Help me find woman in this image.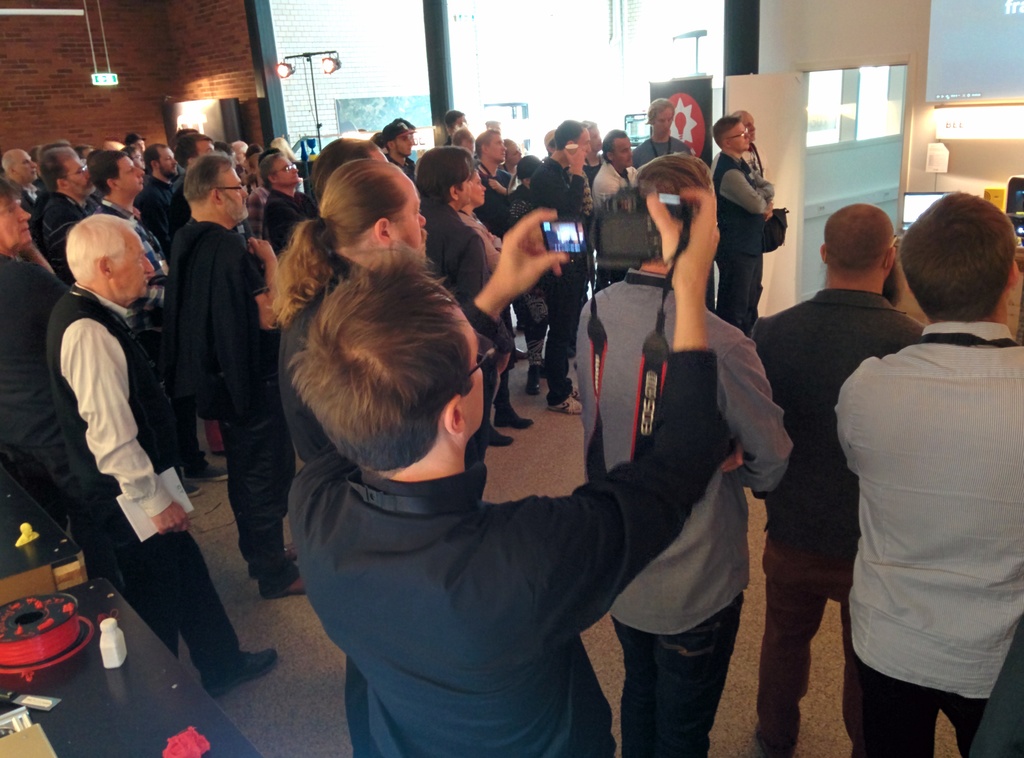
Found it: rect(504, 136, 522, 172).
